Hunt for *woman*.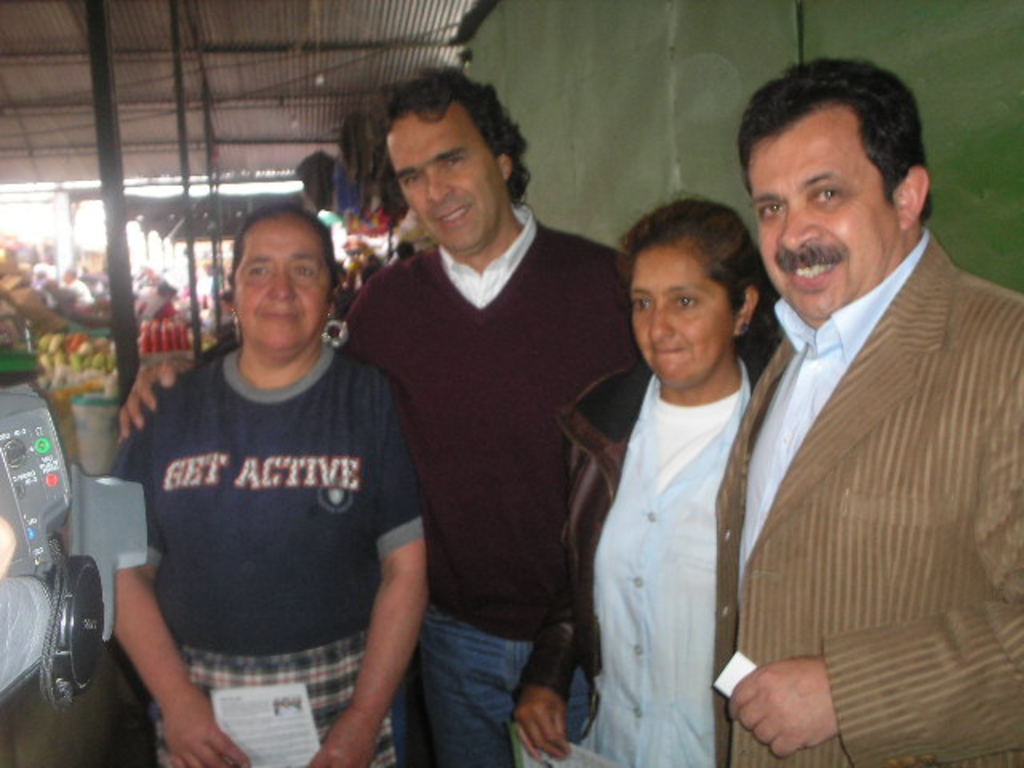
Hunted down at (566, 190, 787, 767).
